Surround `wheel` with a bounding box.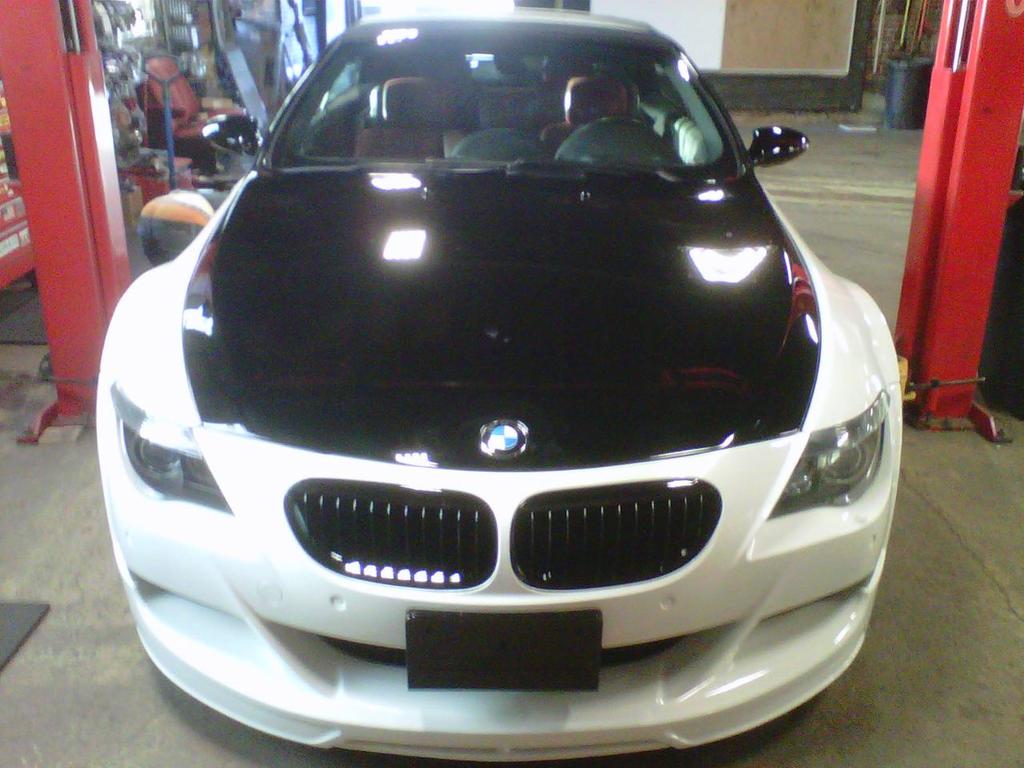
box(572, 116, 652, 134).
